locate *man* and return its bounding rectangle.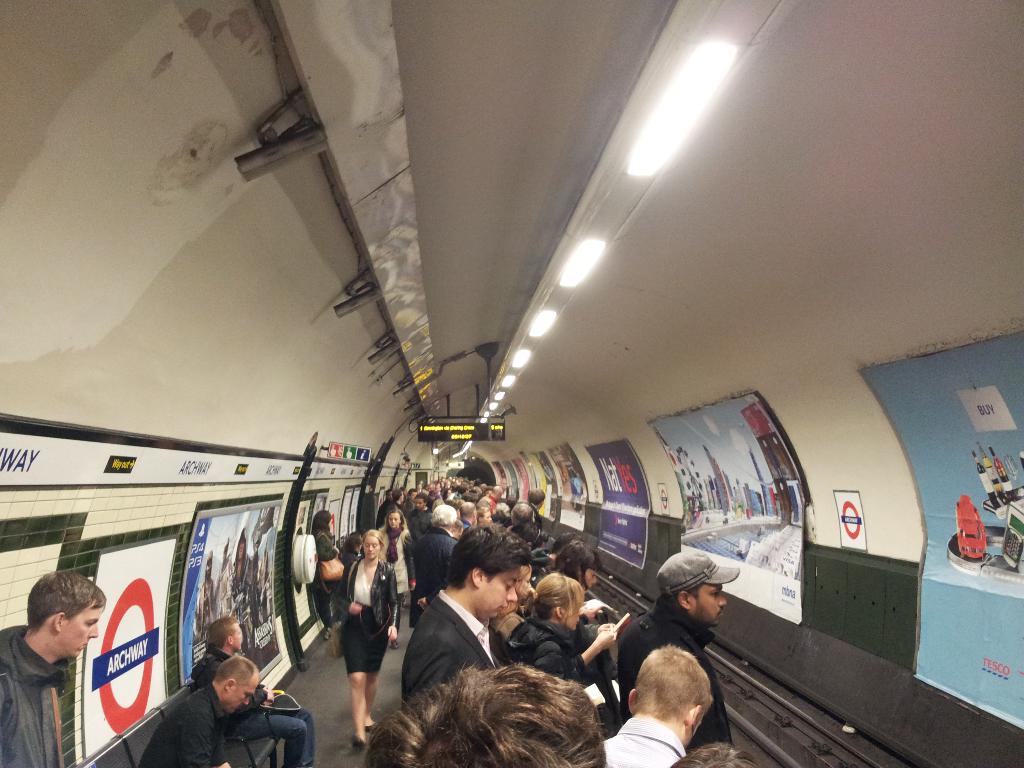
406,494,428,518.
